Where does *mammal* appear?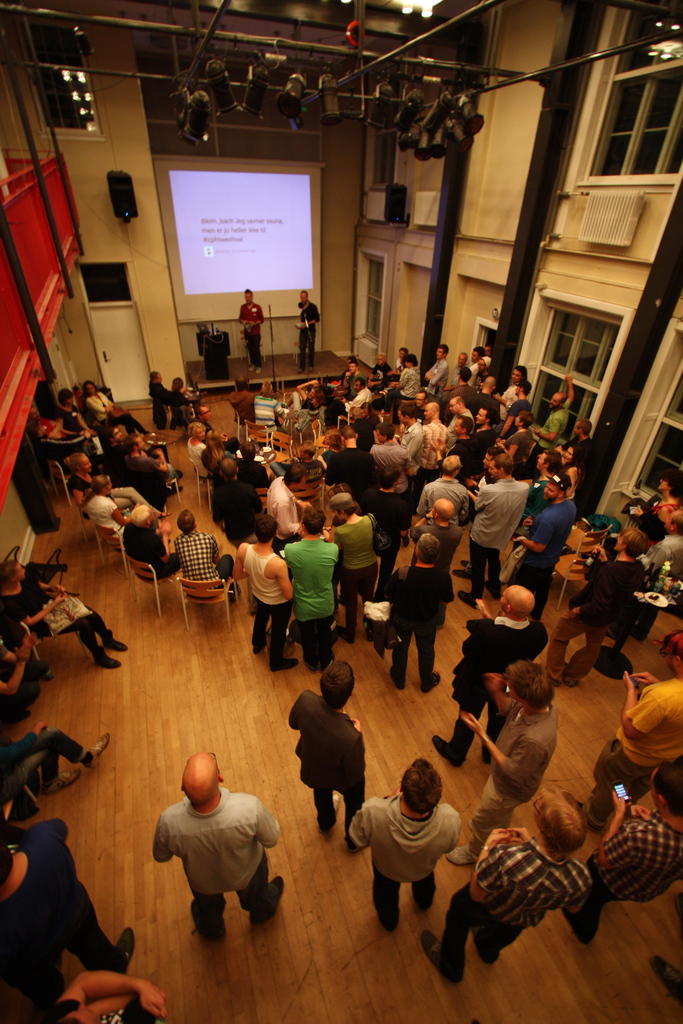
Appears at 325 486 380 639.
